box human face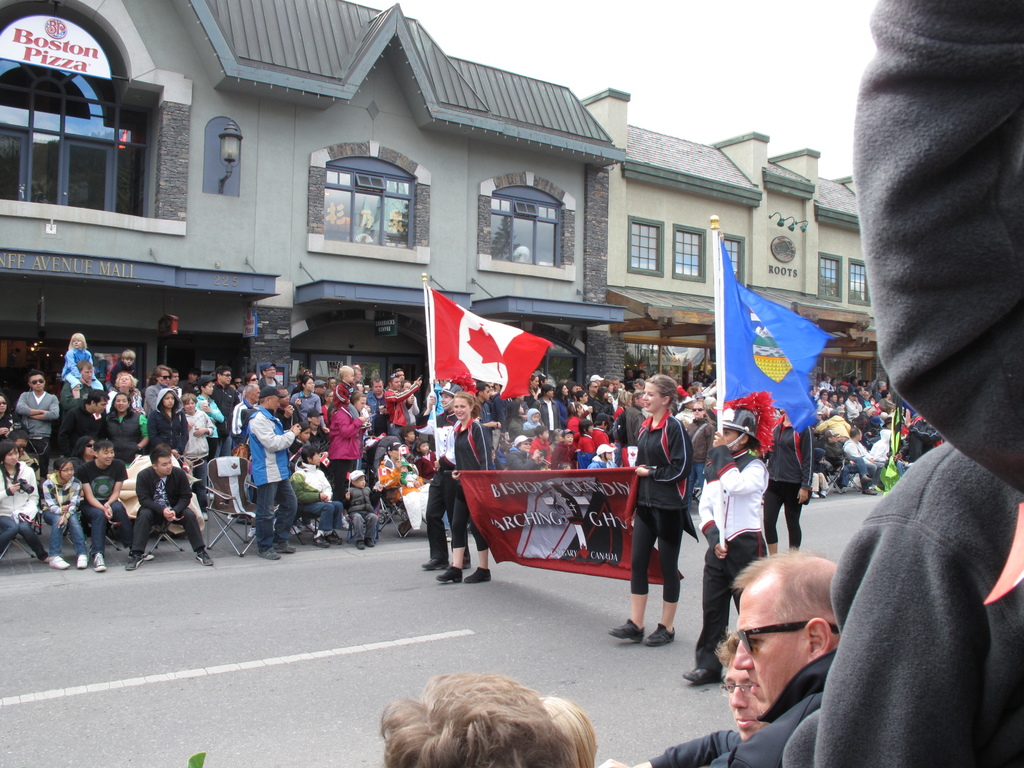
[369,381,387,397]
